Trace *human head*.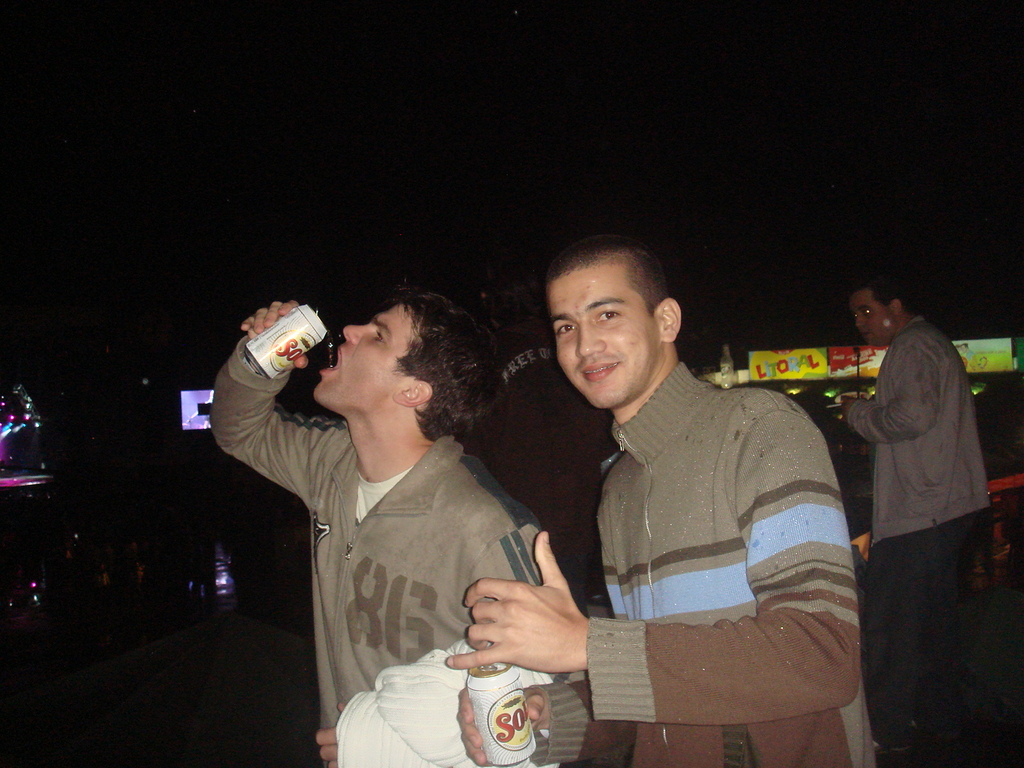
Traced to Rect(849, 274, 917, 349).
